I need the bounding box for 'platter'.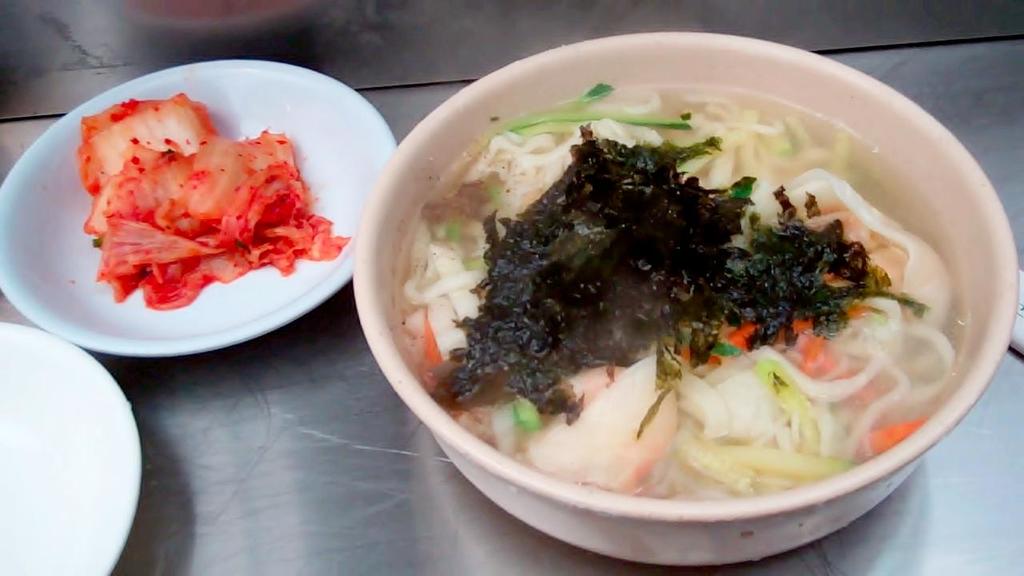
Here it is: [x1=0, y1=325, x2=141, y2=575].
